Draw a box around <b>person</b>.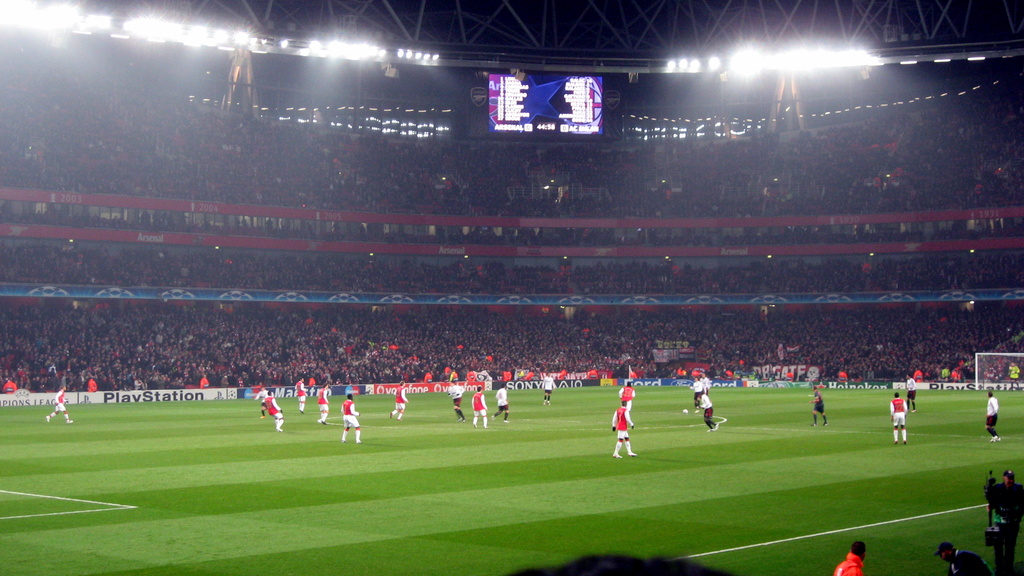
BBox(984, 389, 996, 439).
